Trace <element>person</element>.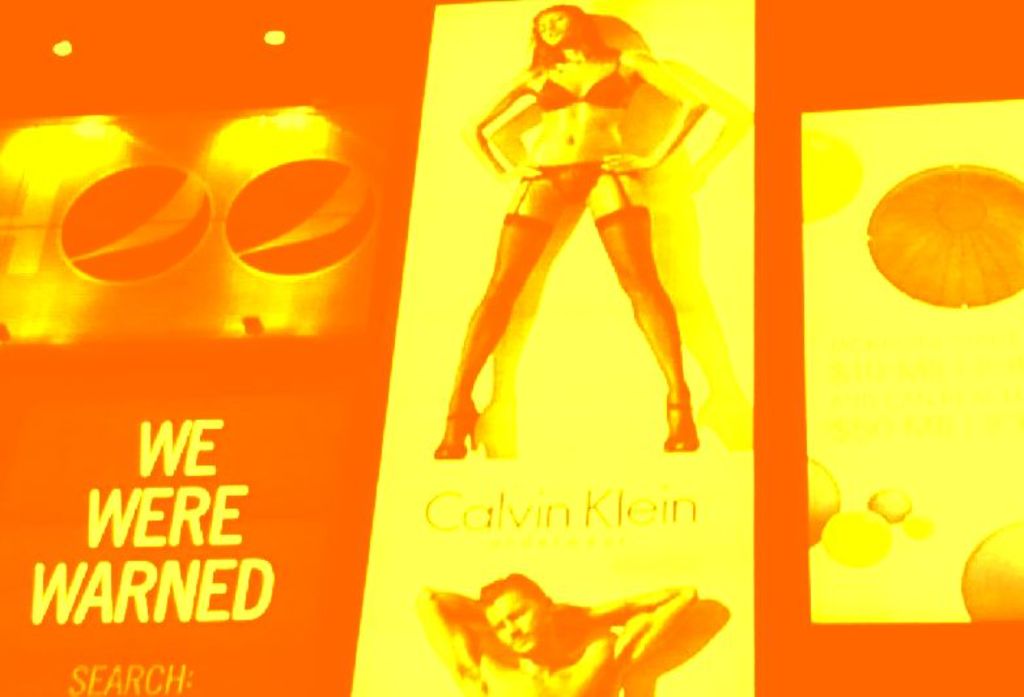
Traced to Rect(412, 571, 704, 696).
